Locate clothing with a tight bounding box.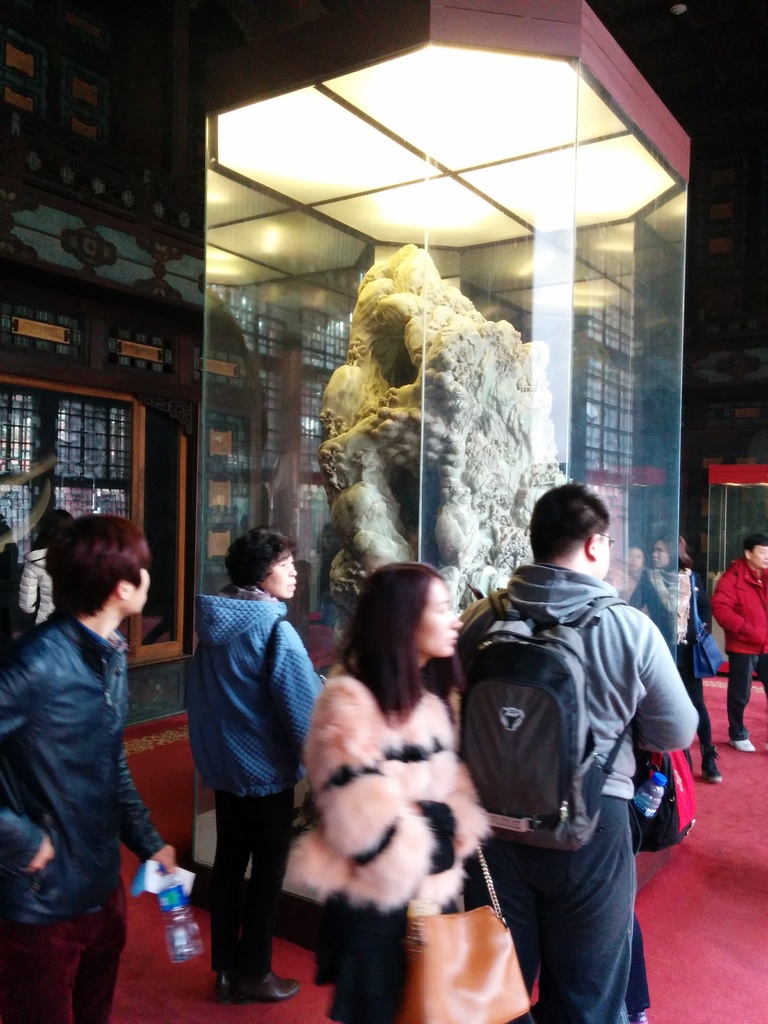
[left=191, top=584, right=312, bottom=804].
